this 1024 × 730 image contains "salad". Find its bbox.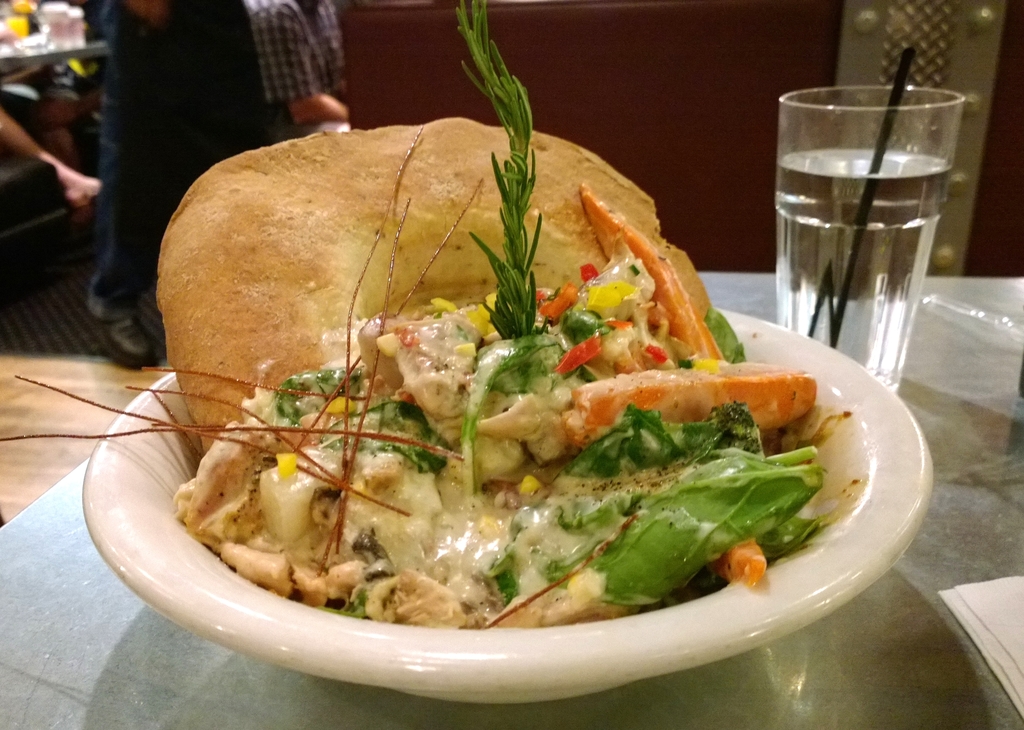
(177, 184, 828, 634).
